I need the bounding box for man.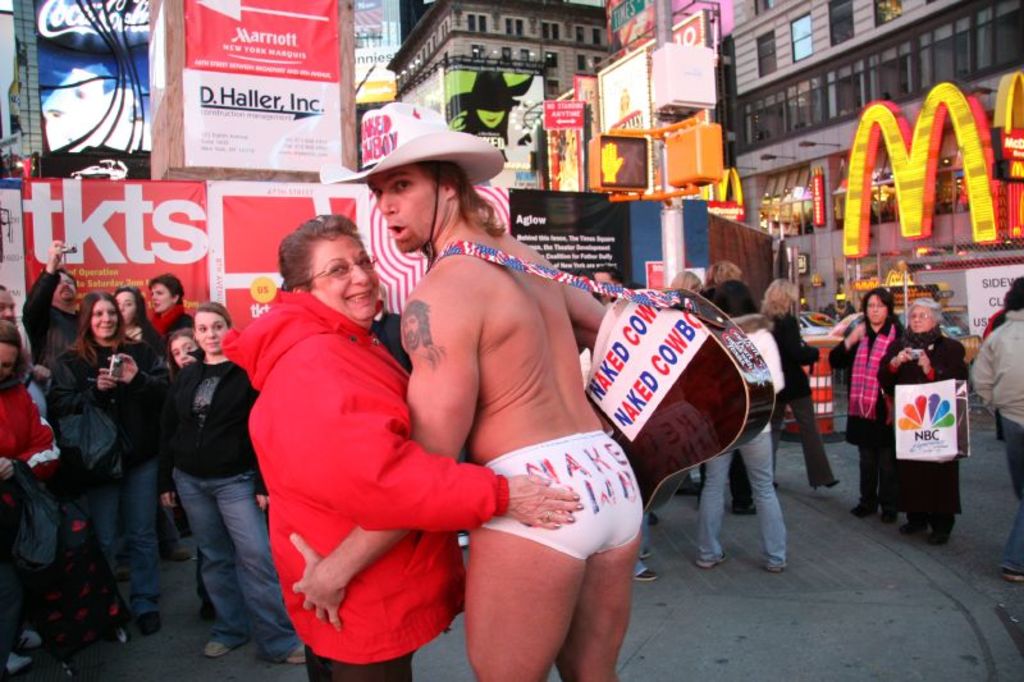
Here it is: region(0, 280, 33, 388).
